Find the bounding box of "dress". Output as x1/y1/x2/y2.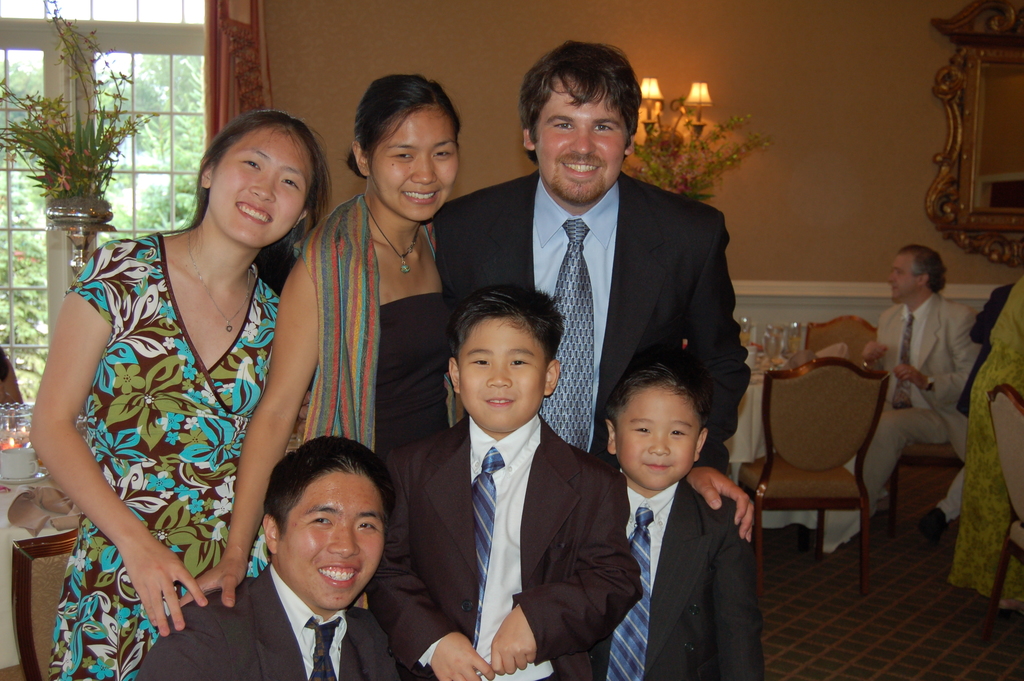
51/230/277/680.
